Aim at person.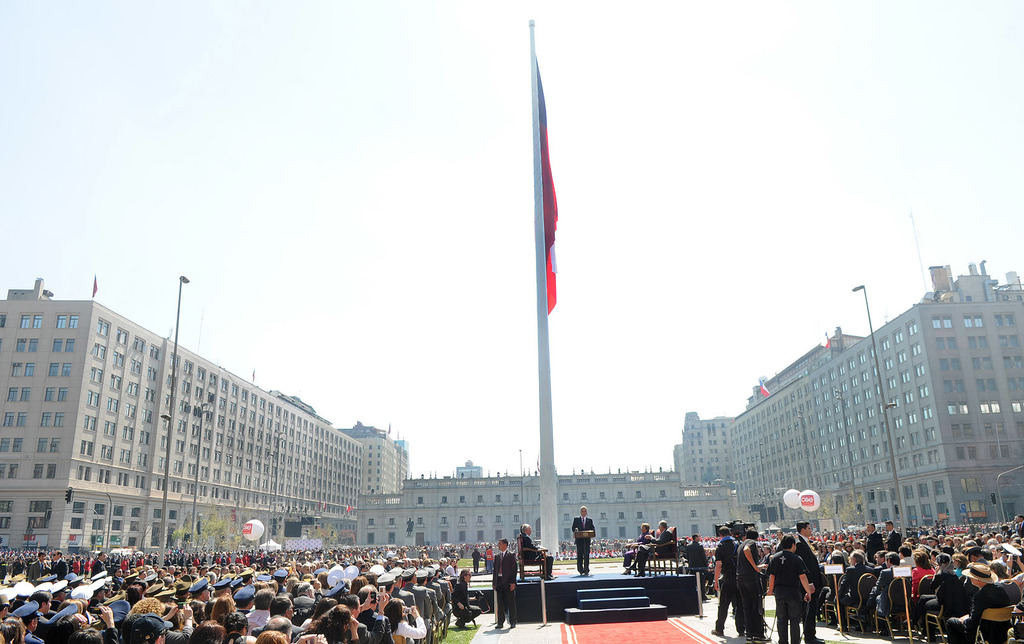
Aimed at {"x1": 630, "y1": 520, "x2": 677, "y2": 574}.
